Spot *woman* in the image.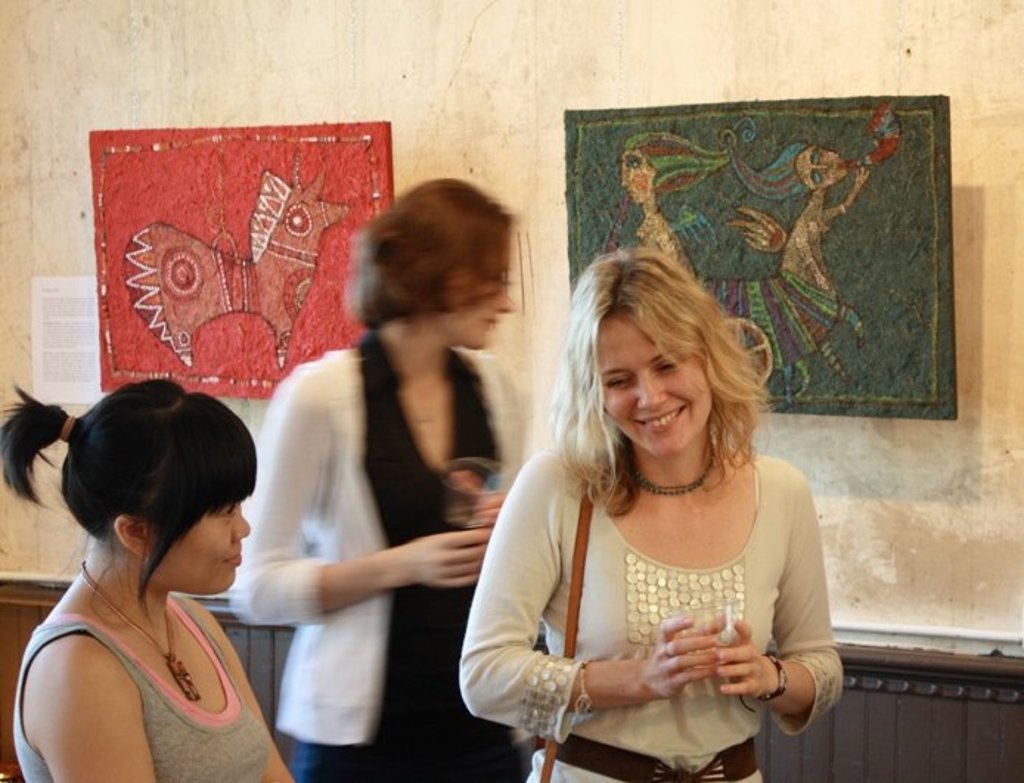
*woman* found at select_region(623, 131, 739, 295).
